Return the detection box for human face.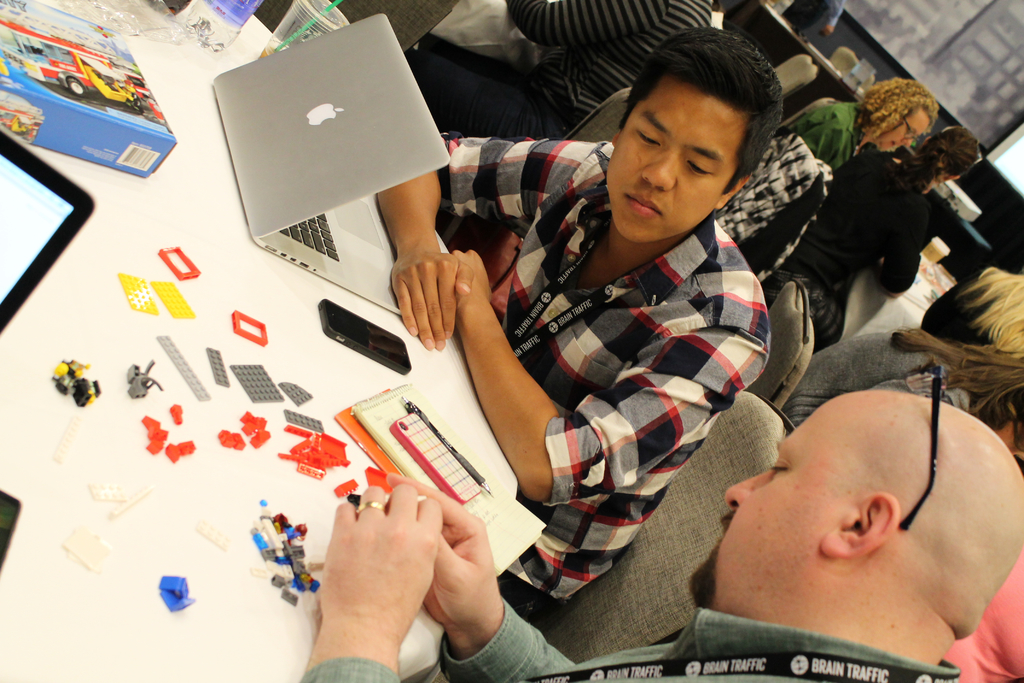
BBox(870, 108, 935, 154).
